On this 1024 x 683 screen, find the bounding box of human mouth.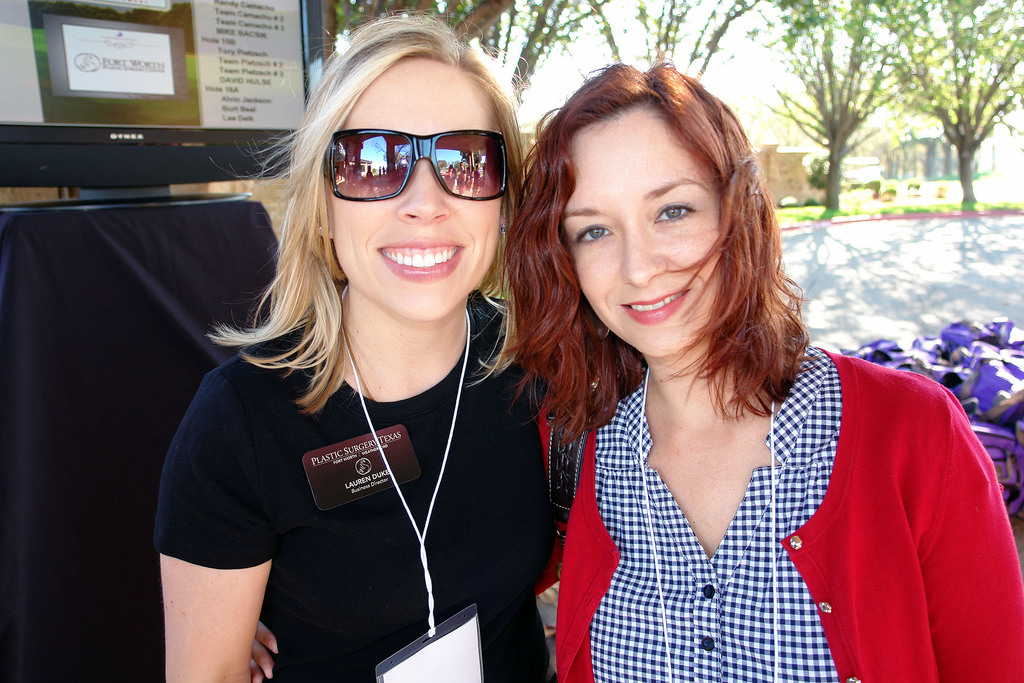
Bounding box: detection(617, 282, 688, 327).
